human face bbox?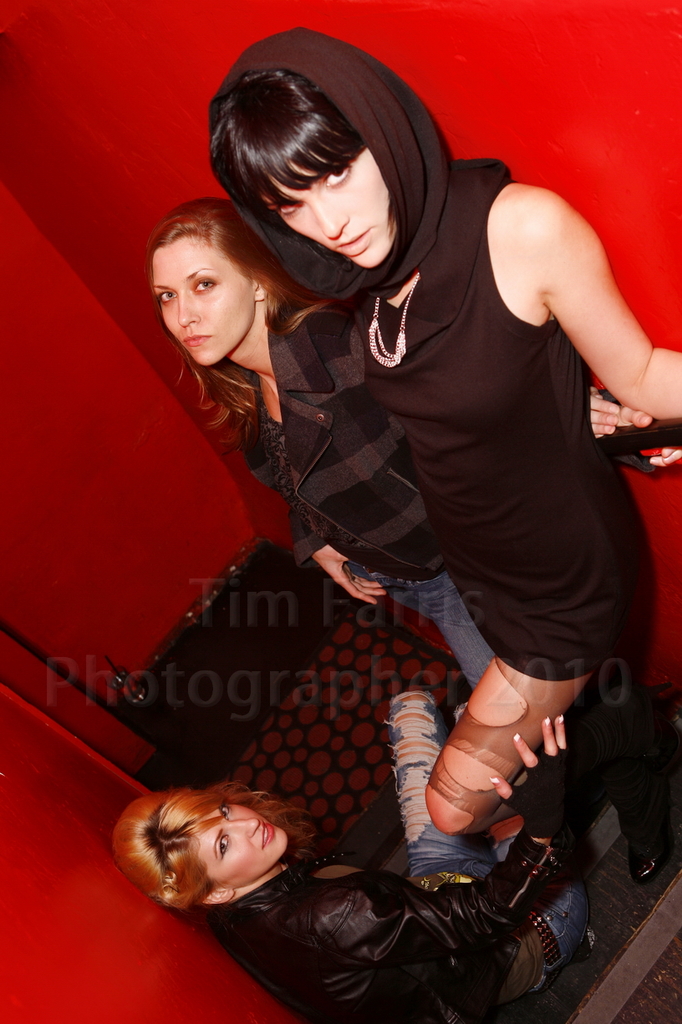
Rect(191, 797, 295, 884)
